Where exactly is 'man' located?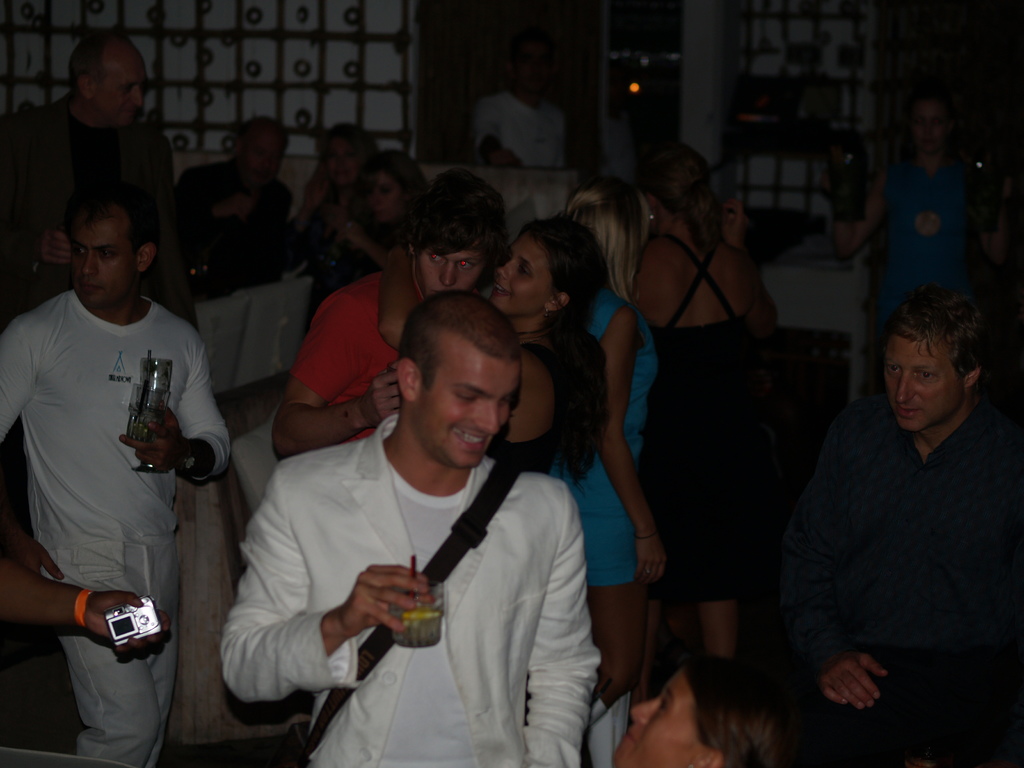
Its bounding box is (x1=173, y1=113, x2=300, y2=300).
